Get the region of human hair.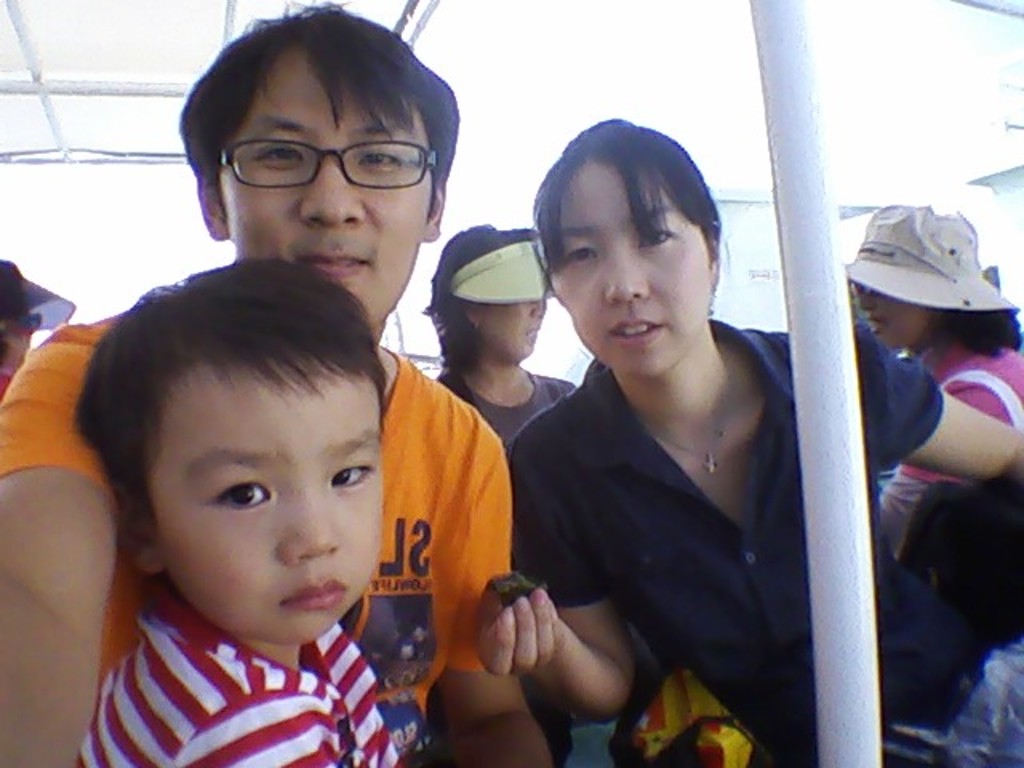
[x1=66, y1=261, x2=389, y2=547].
